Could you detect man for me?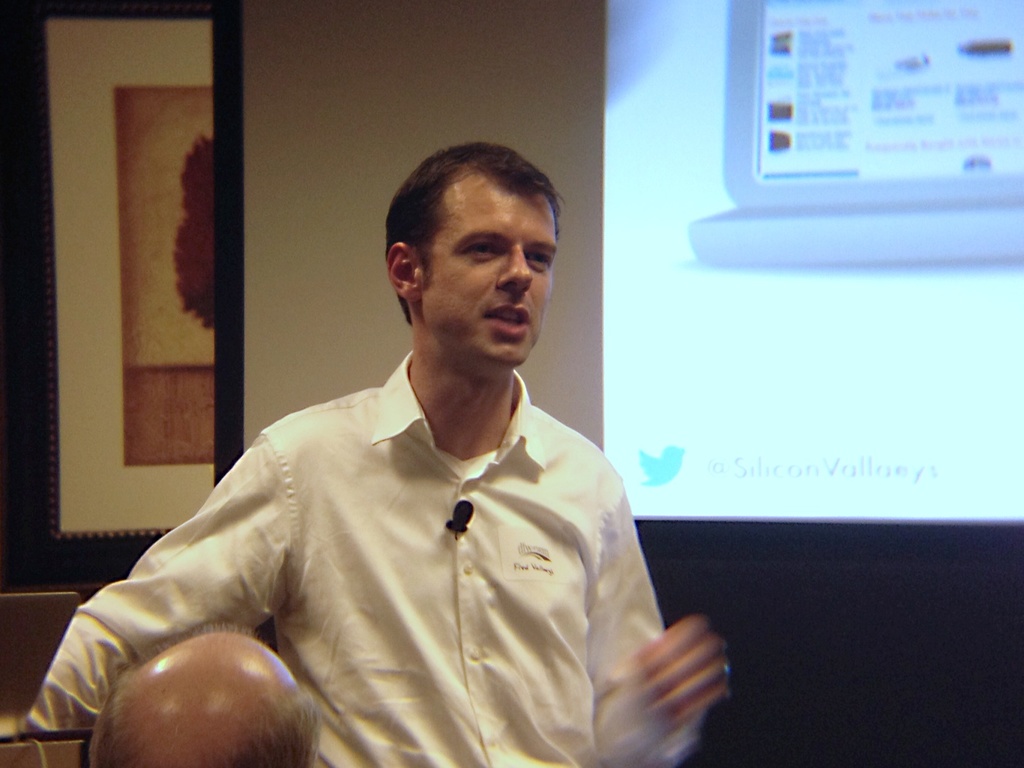
Detection result: [x1=95, y1=621, x2=319, y2=767].
